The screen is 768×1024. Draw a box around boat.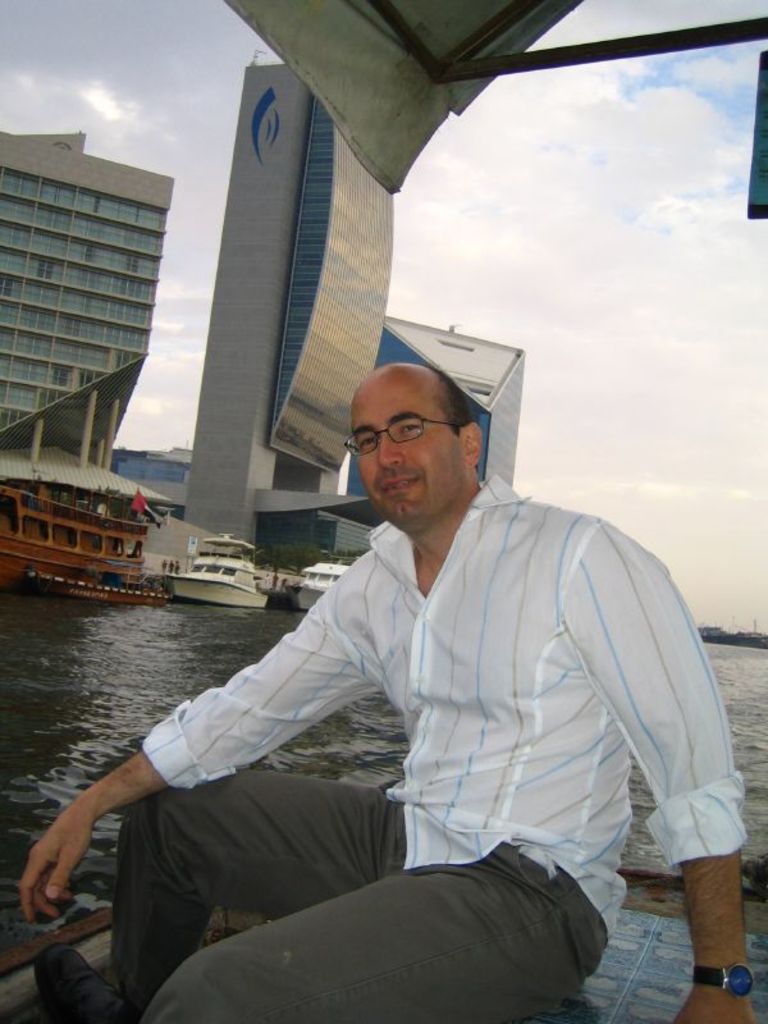
bbox(296, 557, 355, 618).
